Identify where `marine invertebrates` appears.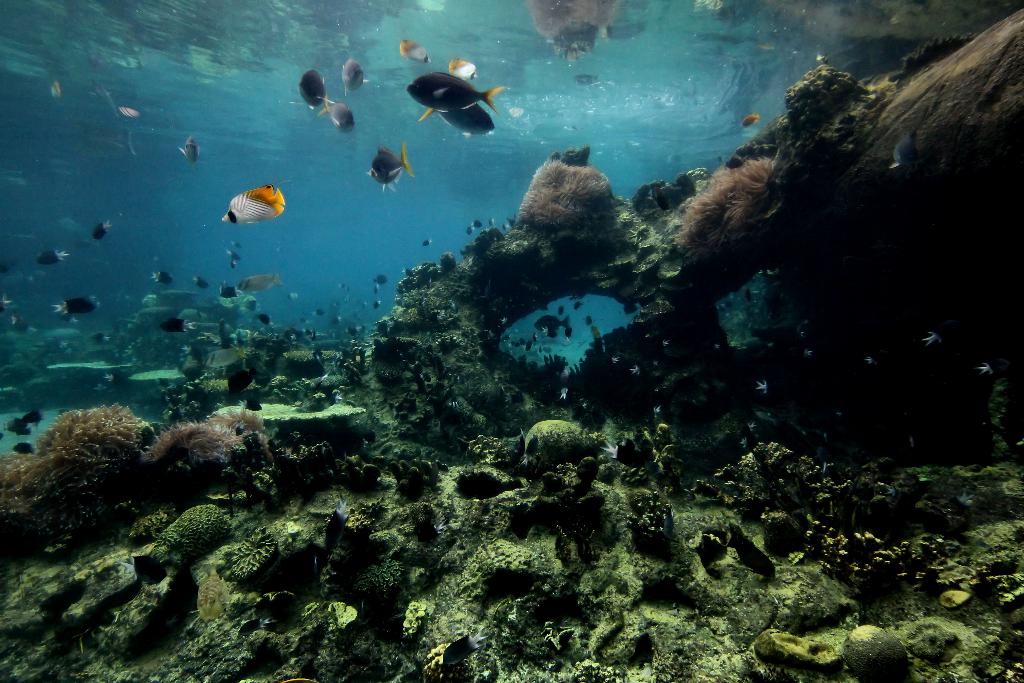
Appears at (345, 545, 413, 606).
